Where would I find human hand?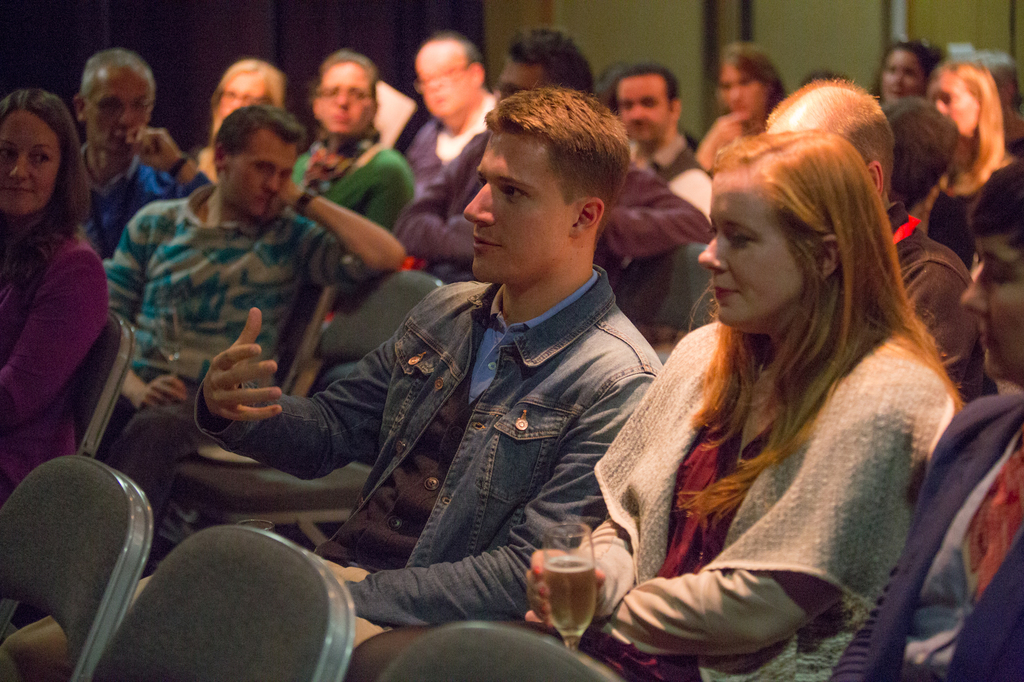
At [199, 327, 284, 415].
